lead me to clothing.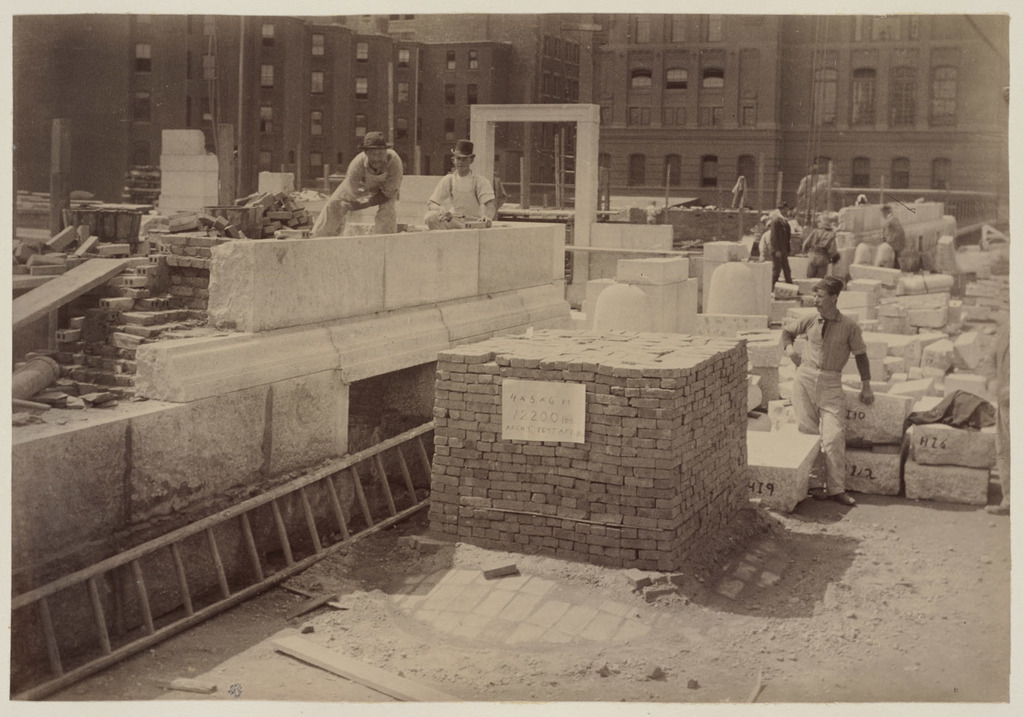
Lead to 427,173,493,226.
